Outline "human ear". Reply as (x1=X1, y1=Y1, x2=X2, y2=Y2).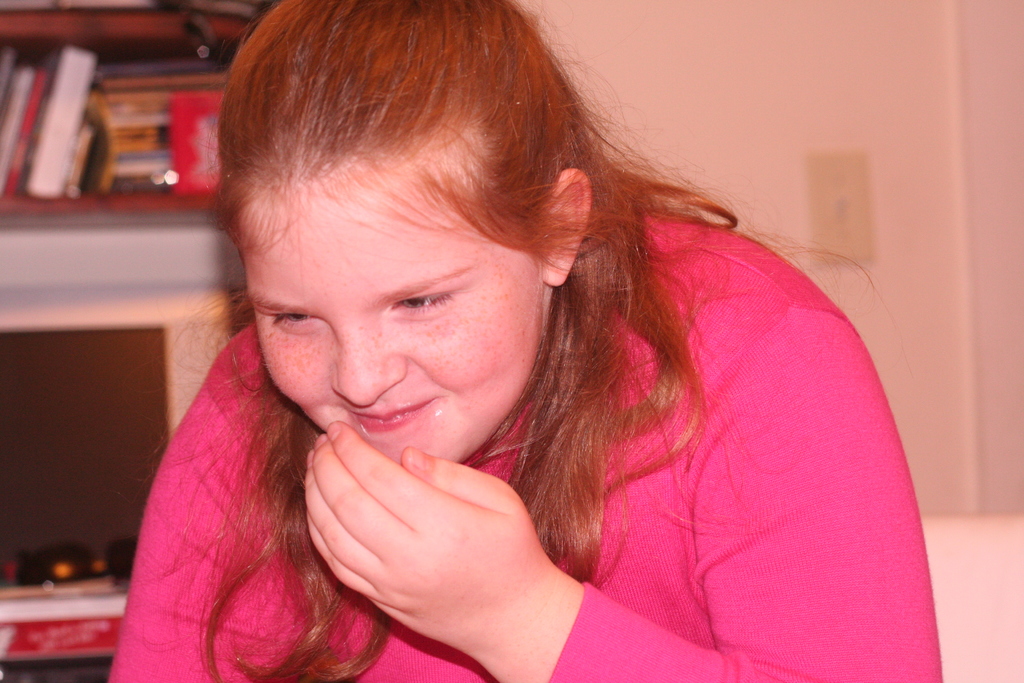
(x1=543, y1=165, x2=591, y2=285).
